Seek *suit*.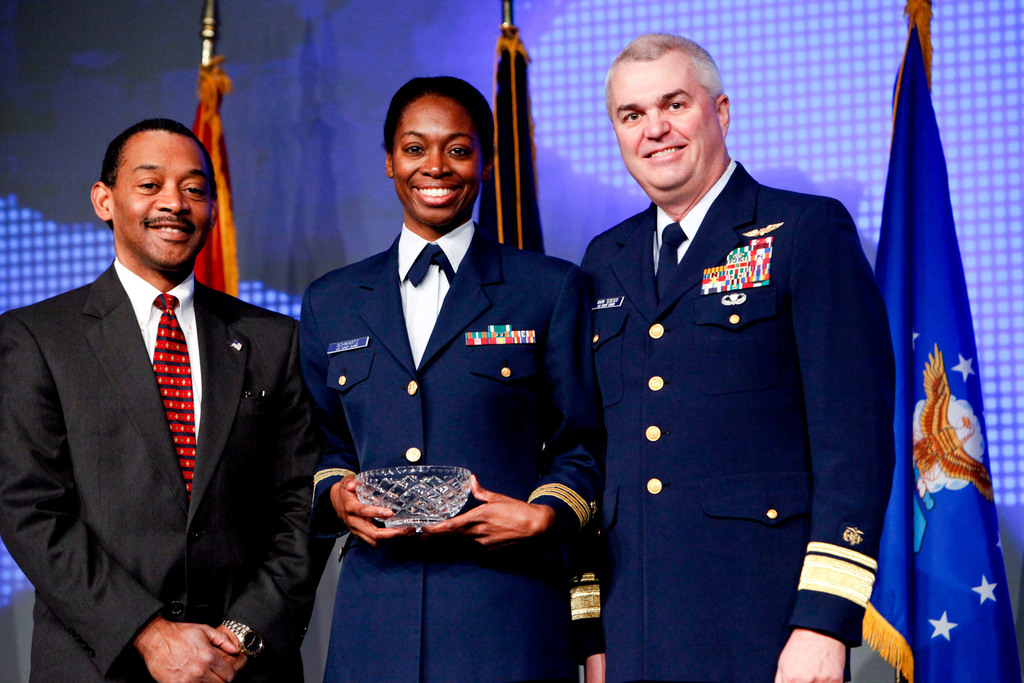
0,252,335,682.
